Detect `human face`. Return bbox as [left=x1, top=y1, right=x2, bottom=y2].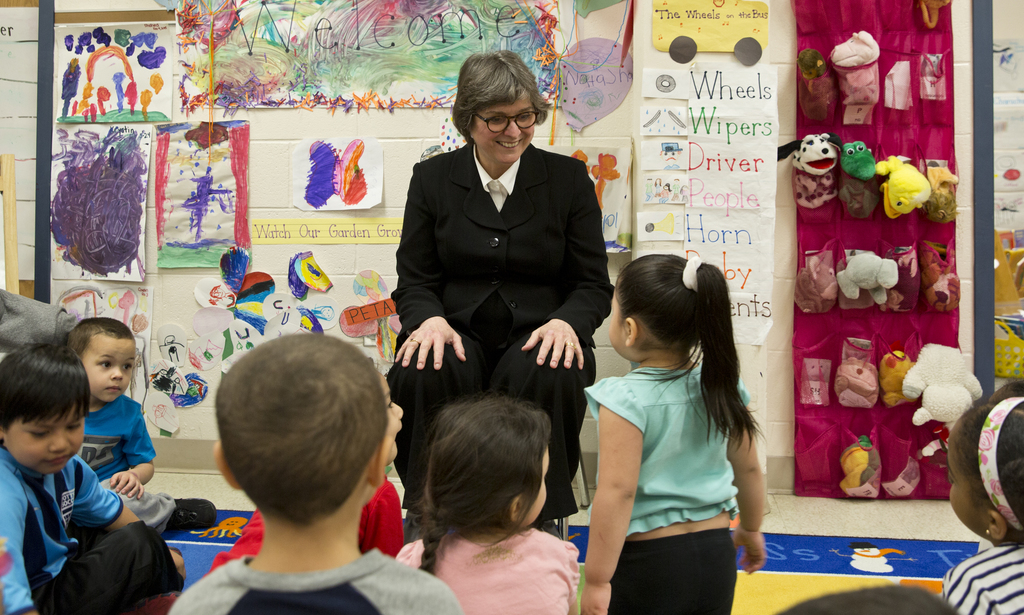
[left=945, top=431, right=986, bottom=534].
